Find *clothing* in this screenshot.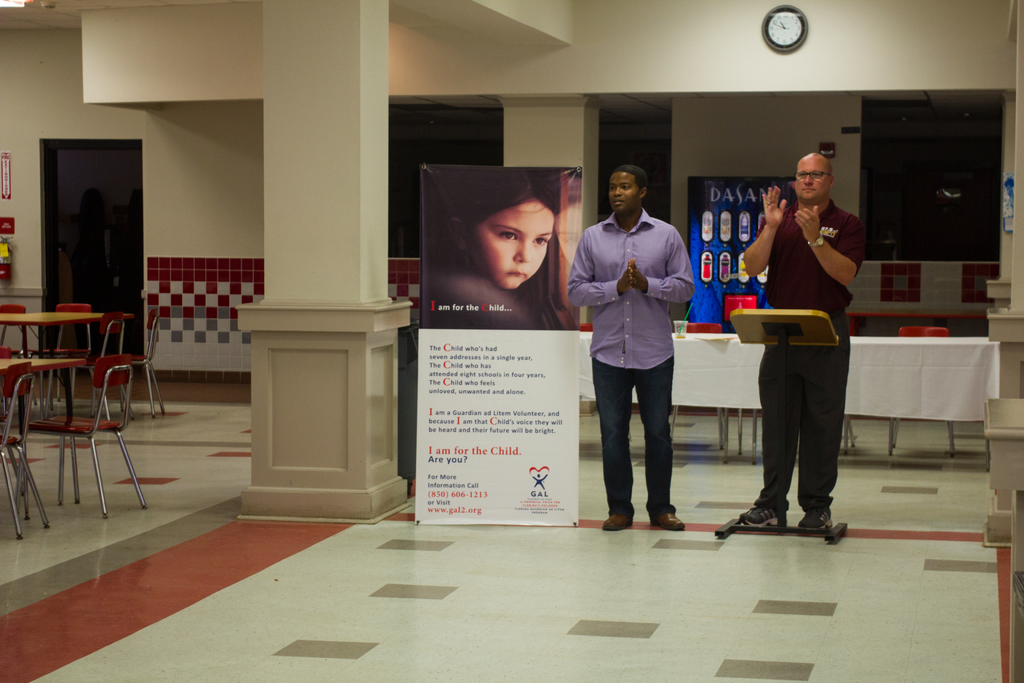
The bounding box for *clothing* is BBox(424, 253, 541, 333).
